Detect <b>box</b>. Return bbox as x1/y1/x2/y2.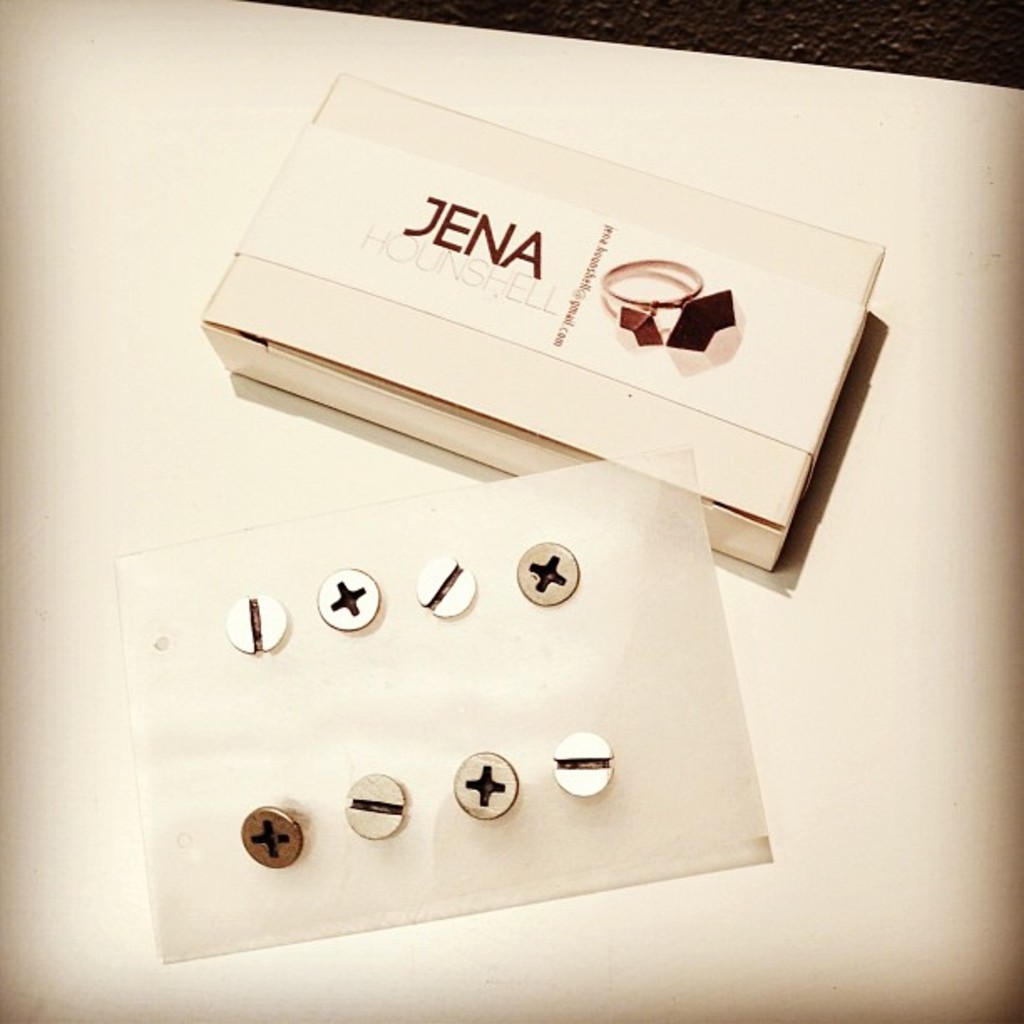
204/72/887/572.
